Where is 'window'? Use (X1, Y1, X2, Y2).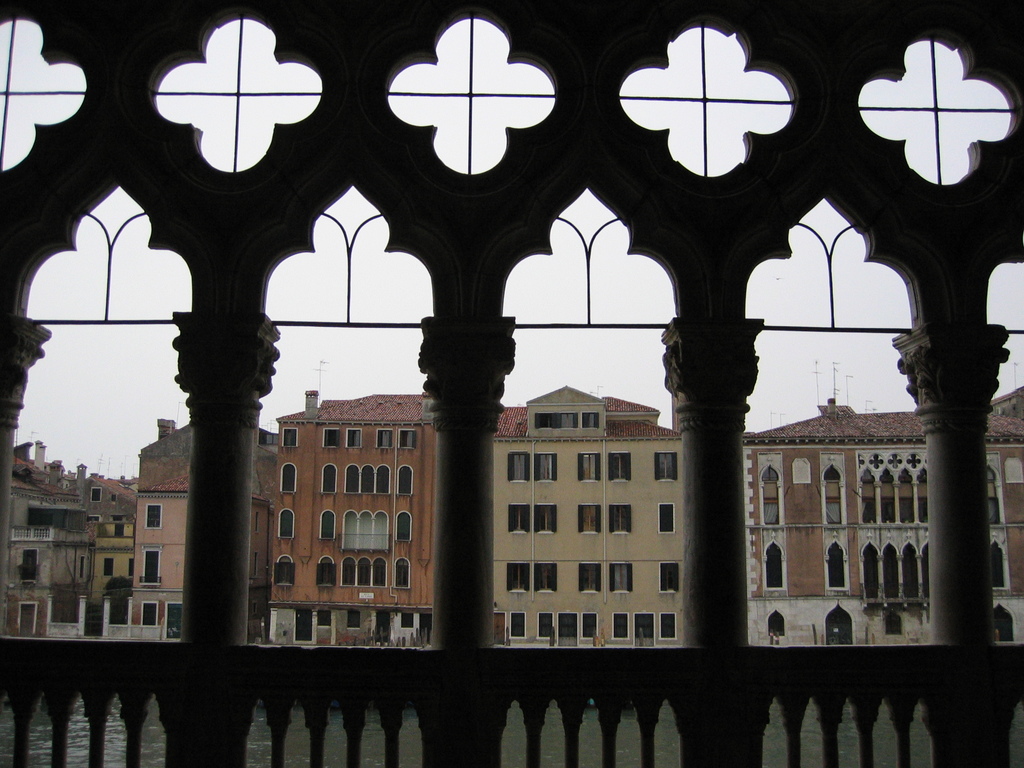
(825, 466, 841, 525).
